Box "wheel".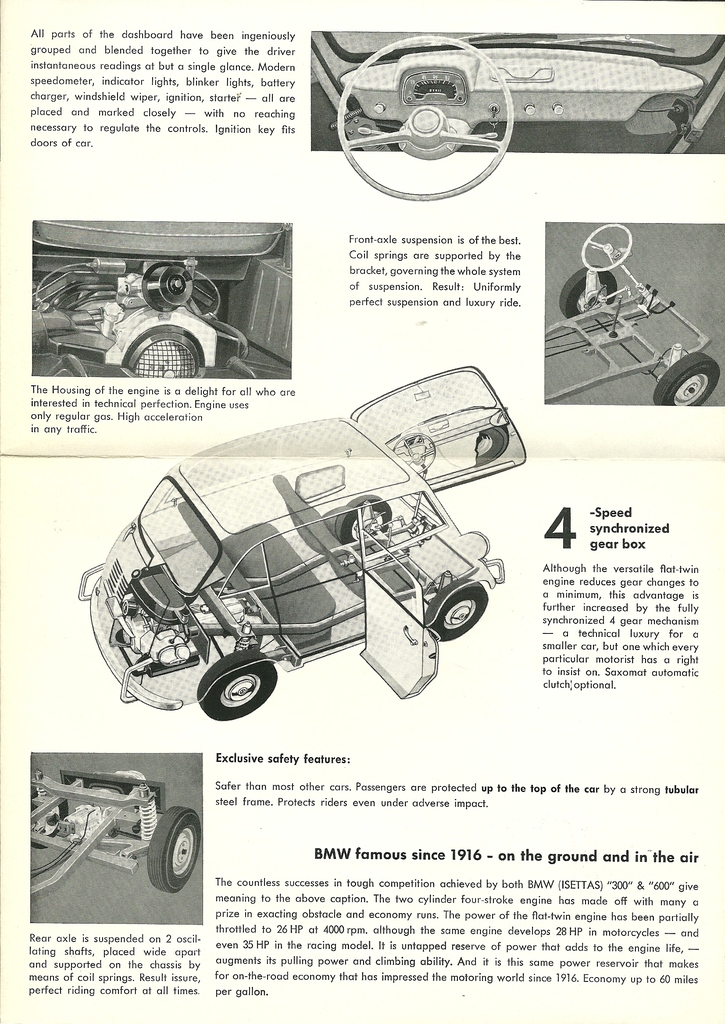
select_region(651, 350, 720, 406).
